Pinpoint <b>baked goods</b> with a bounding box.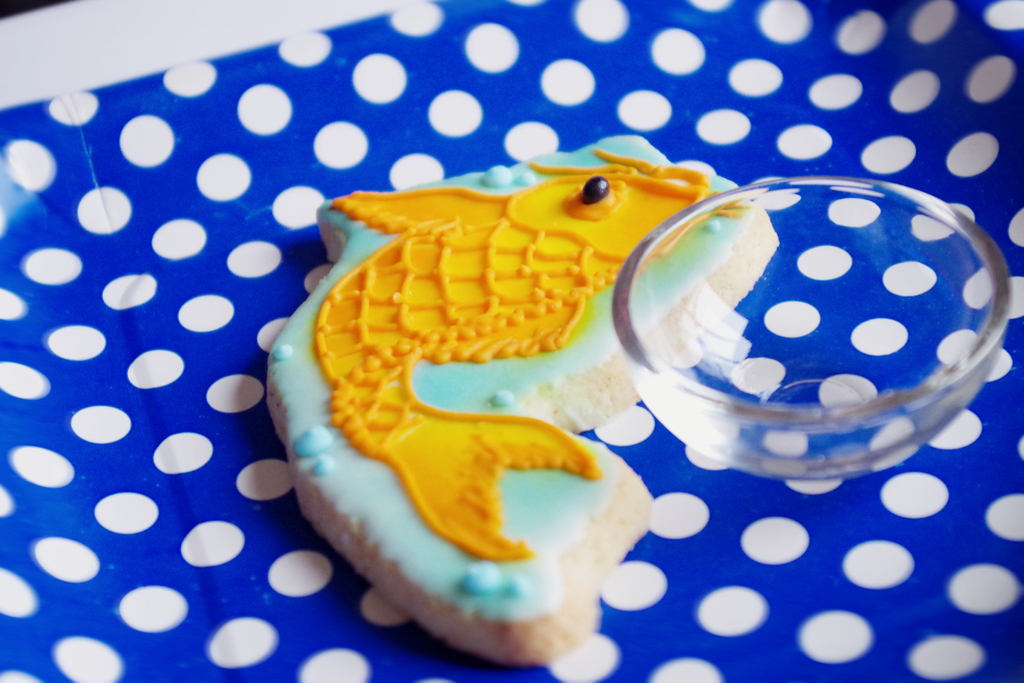
detection(263, 131, 776, 666).
